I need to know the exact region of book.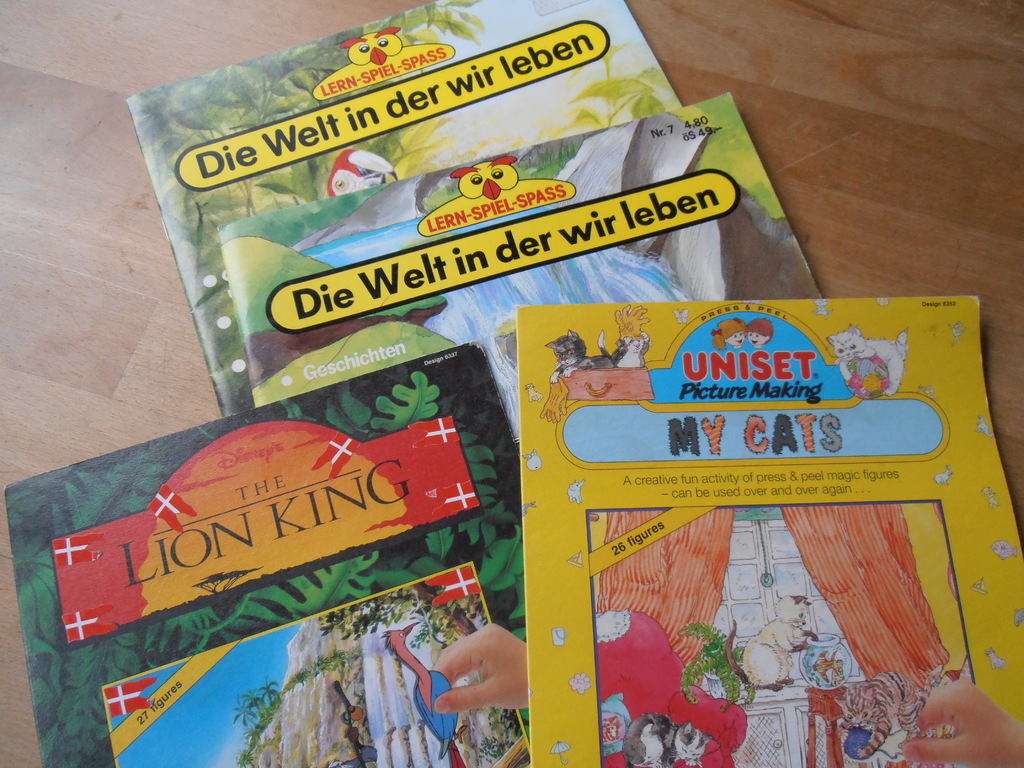
Region: {"x1": 547, "y1": 284, "x2": 1012, "y2": 748}.
